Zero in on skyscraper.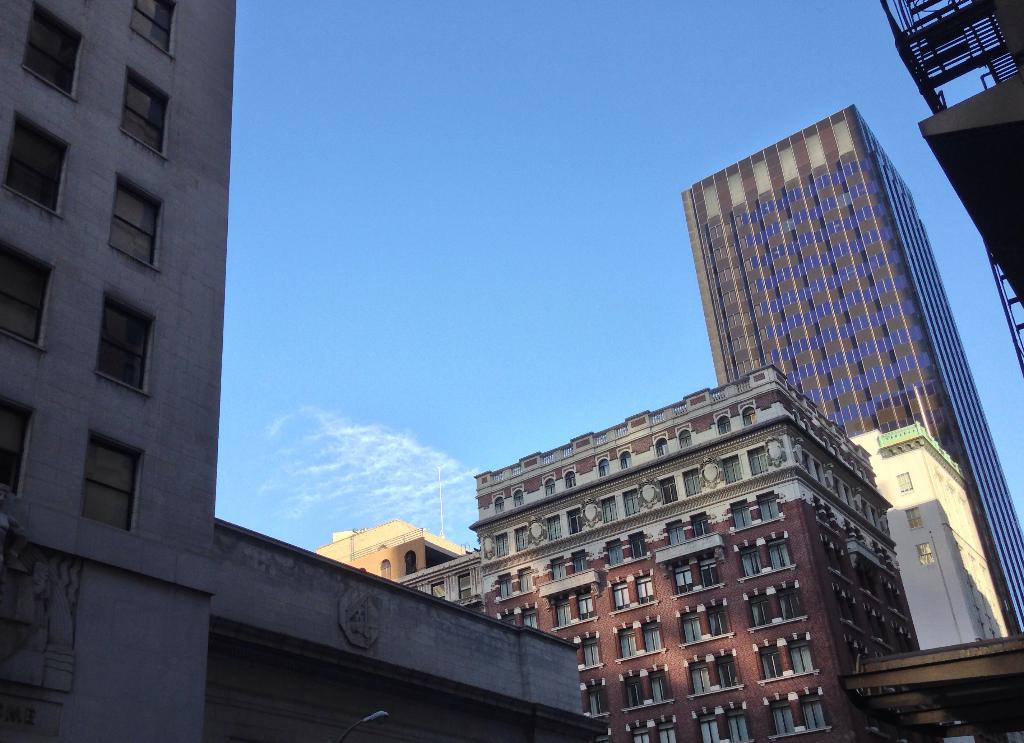
Zeroed in: {"x1": 678, "y1": 84, "x2": 1011, "y2": 661}.
